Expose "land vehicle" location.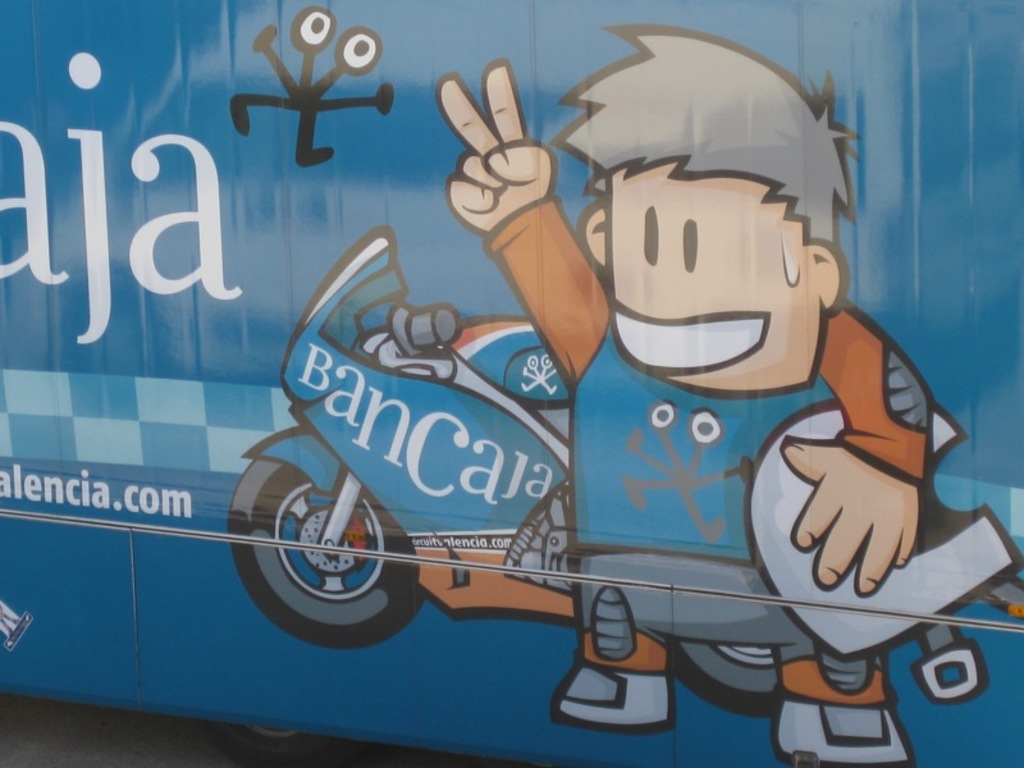
Exposed at (227, 236, 785, 717).
